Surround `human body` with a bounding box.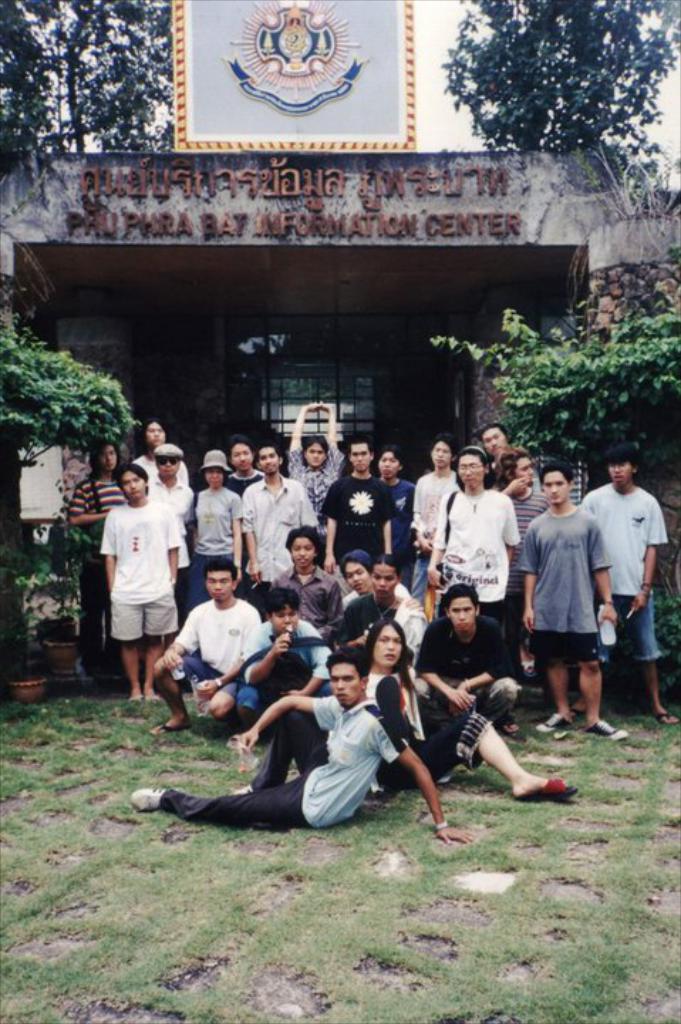
[x1=415, y1=610, x2=519, y2=720].
